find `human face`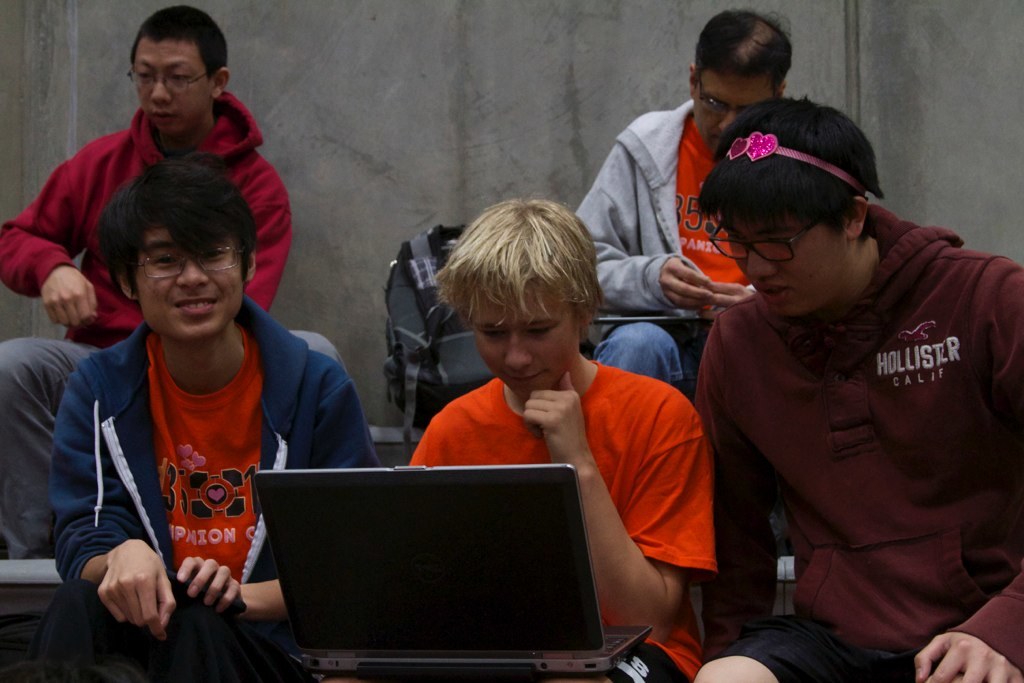
129 35 206 133
